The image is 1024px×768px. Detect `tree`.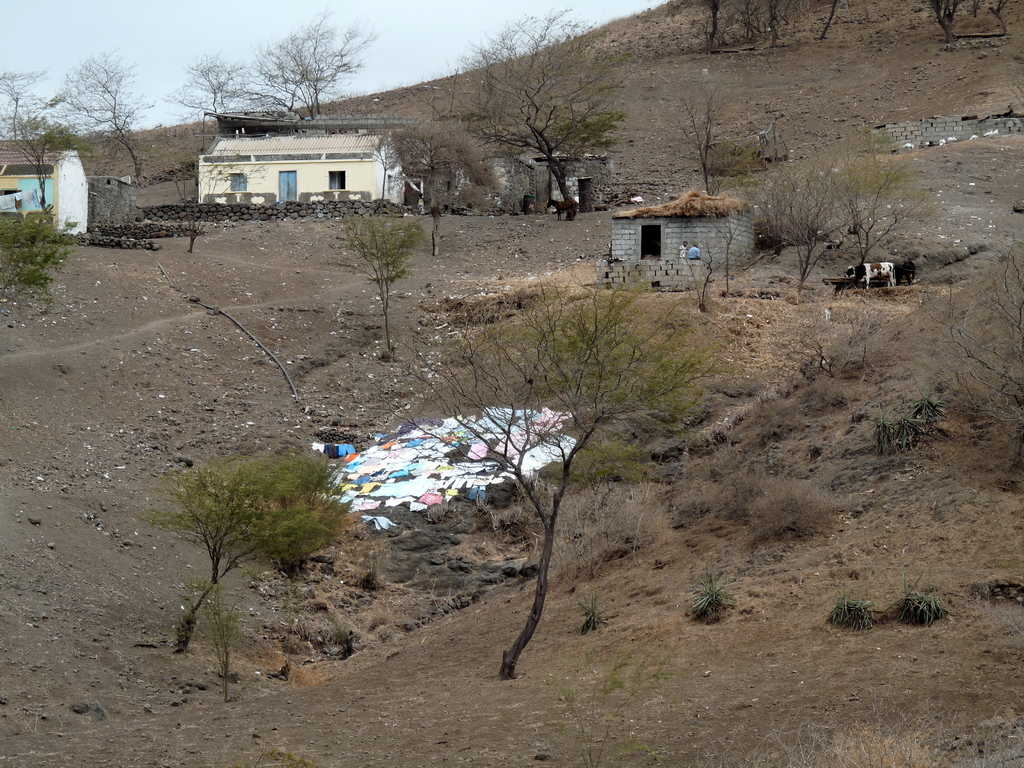
Detection: left=340, top=221, right=420, bottom=352.
